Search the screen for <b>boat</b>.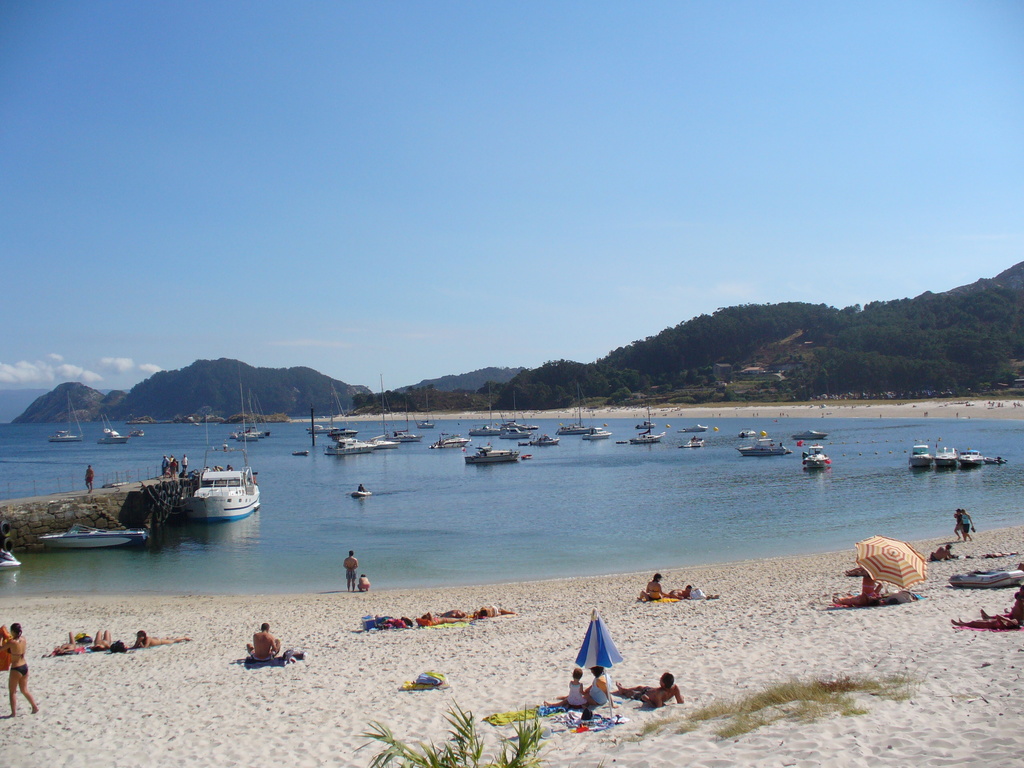
Found at x1=910 y1=438 x2=934 y2=472.
